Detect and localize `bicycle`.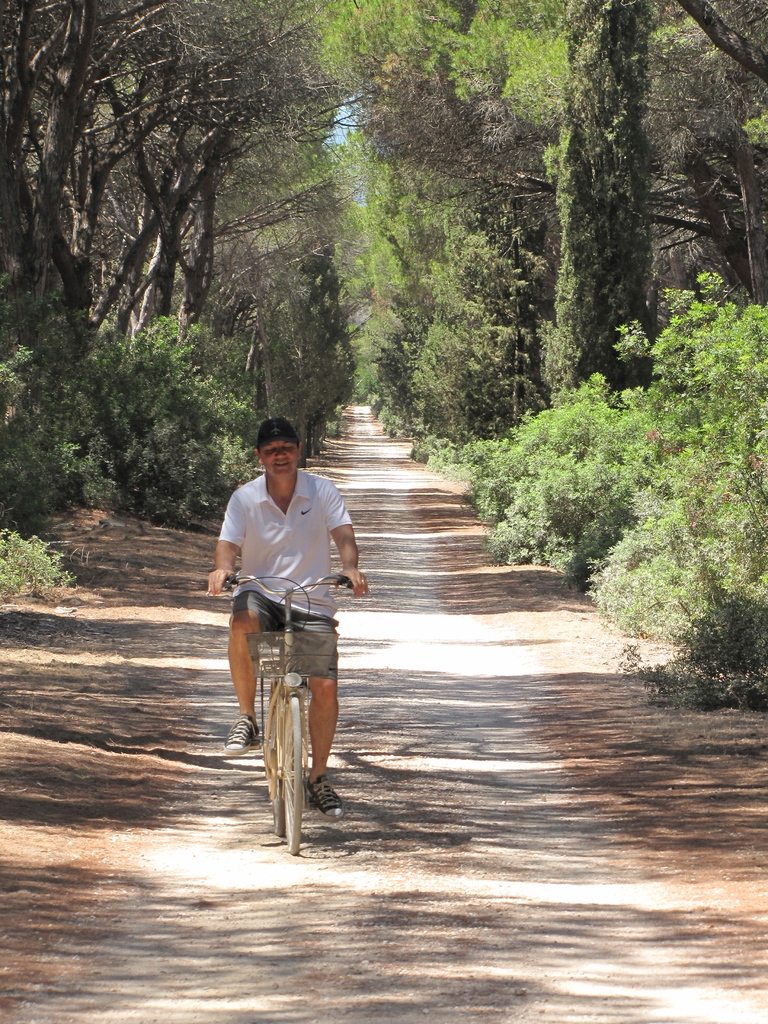
Localized at box=[235, 596, 349, 848].
